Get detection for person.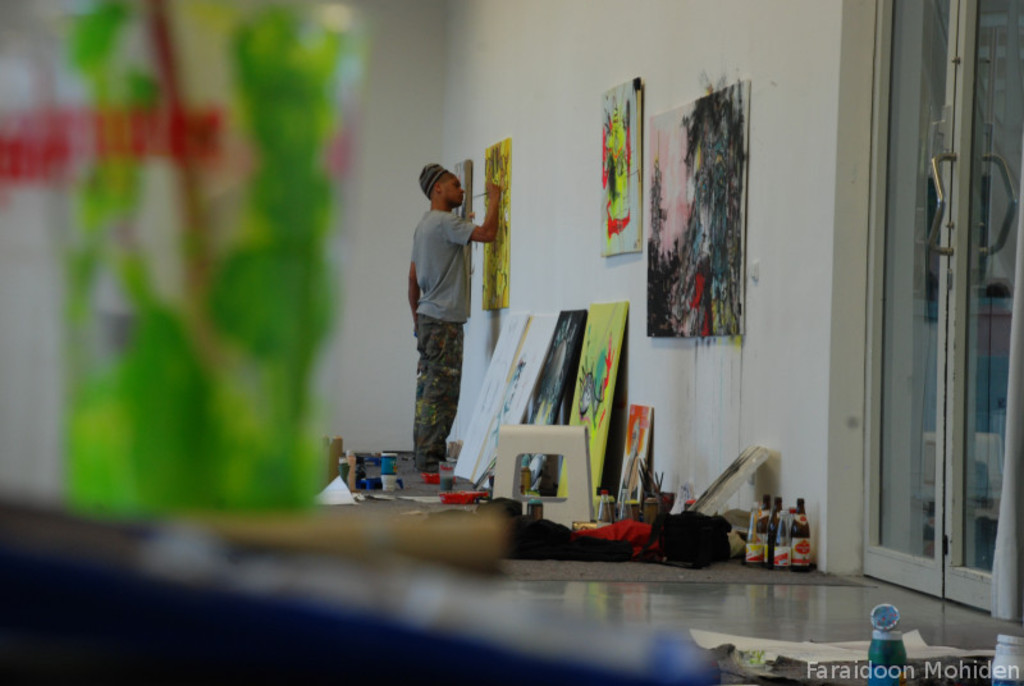
Detection: {"x1": 397, "y1": 156, "x2": 484, "y2": 463}.
